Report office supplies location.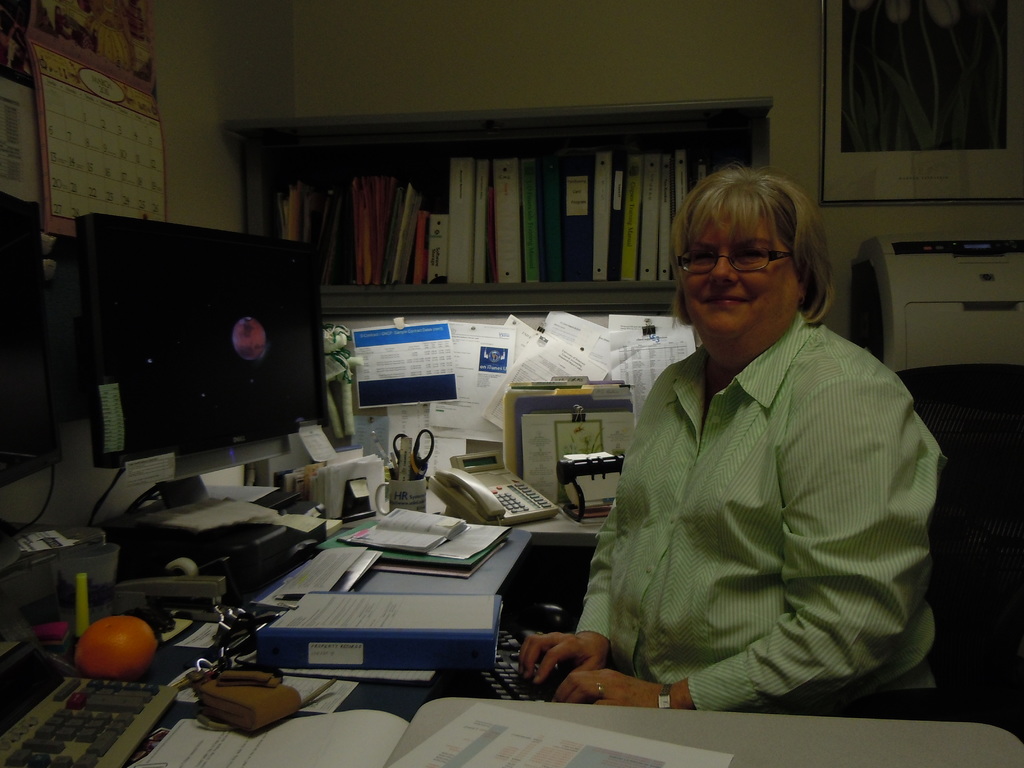
Report: rect(431, 215, 458, 282).
